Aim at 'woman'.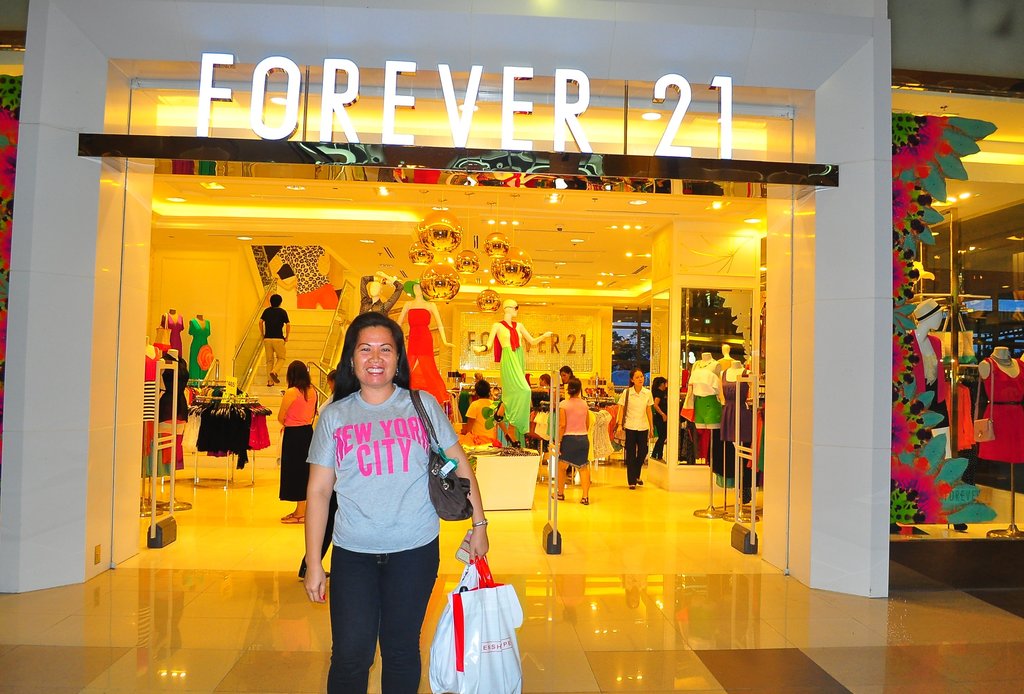
Aimed at bbox=[299, 309, 458, 693].
